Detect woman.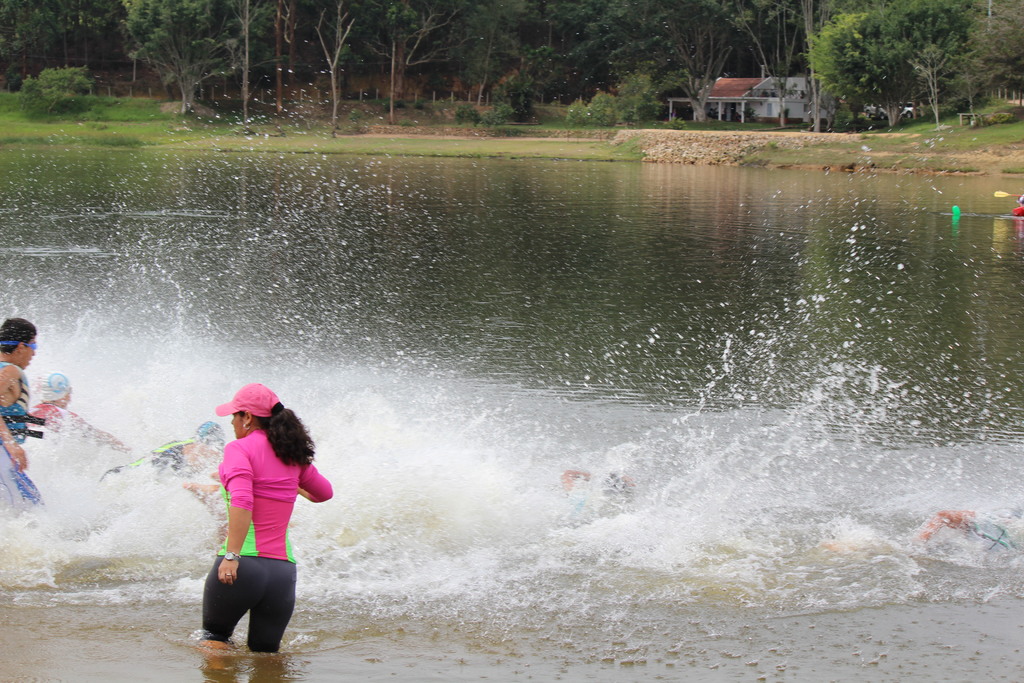
Detected at select_region(191, 382, 326, 664).
